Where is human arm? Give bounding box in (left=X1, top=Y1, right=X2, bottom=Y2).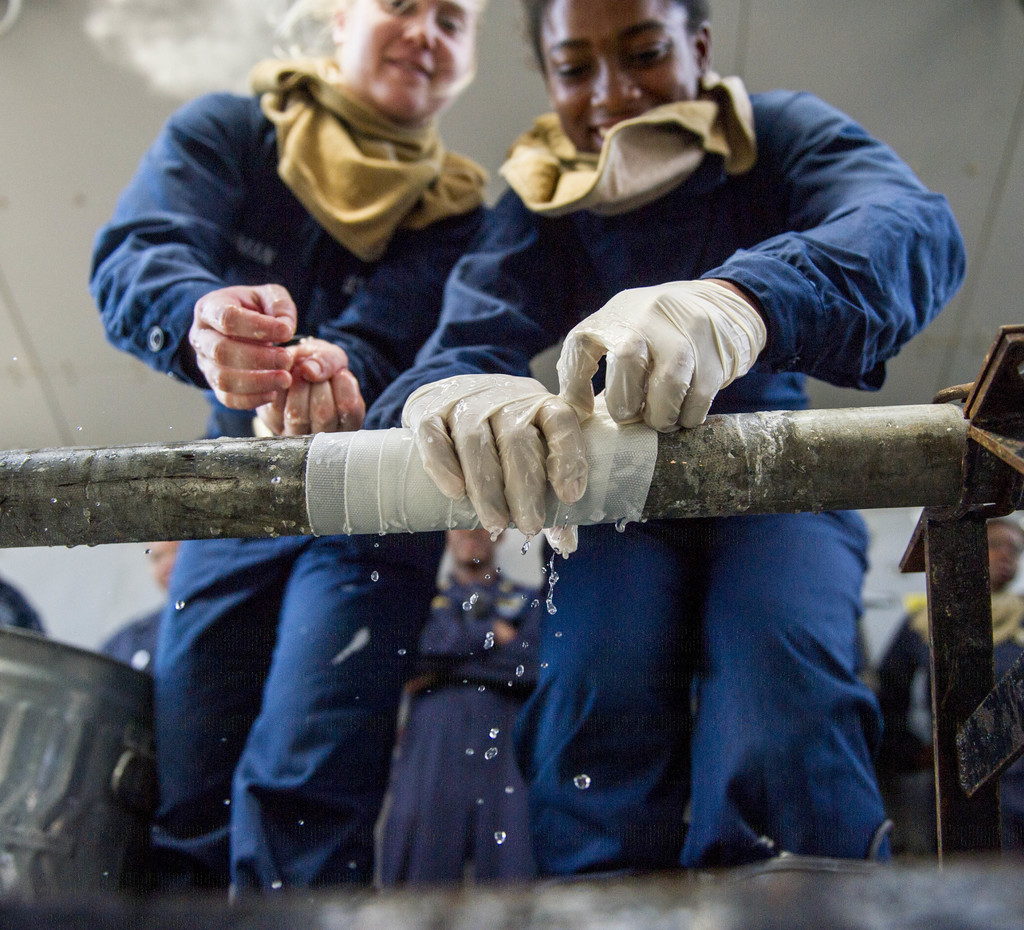
(left=92, top=86, right=292, bottom=408).
